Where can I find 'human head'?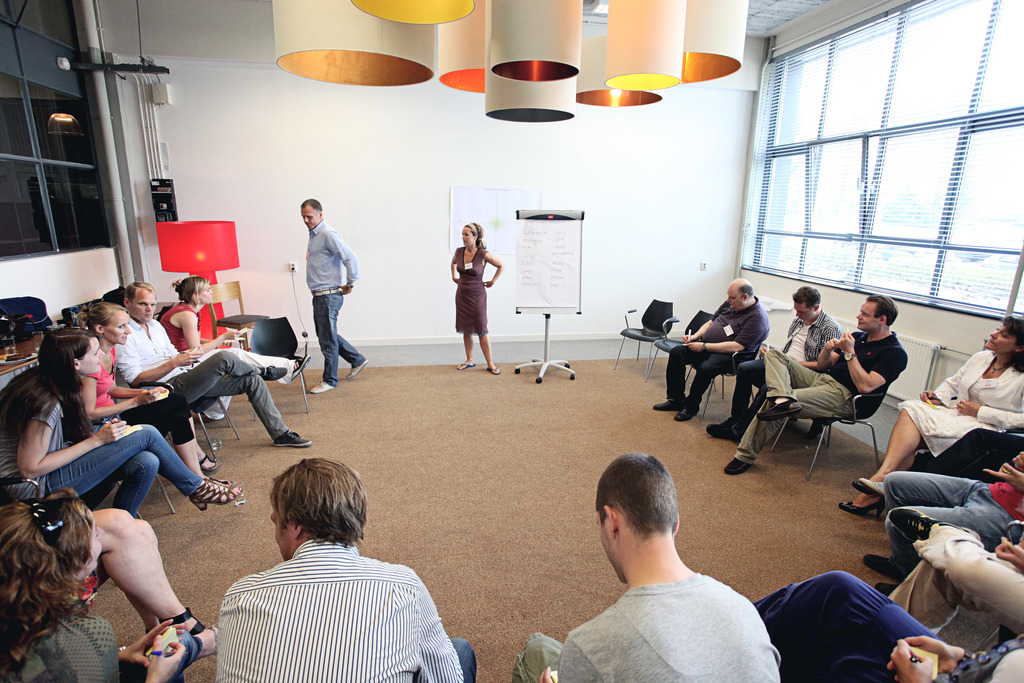
You can find it at bbox(858, 293, 895, 329).
